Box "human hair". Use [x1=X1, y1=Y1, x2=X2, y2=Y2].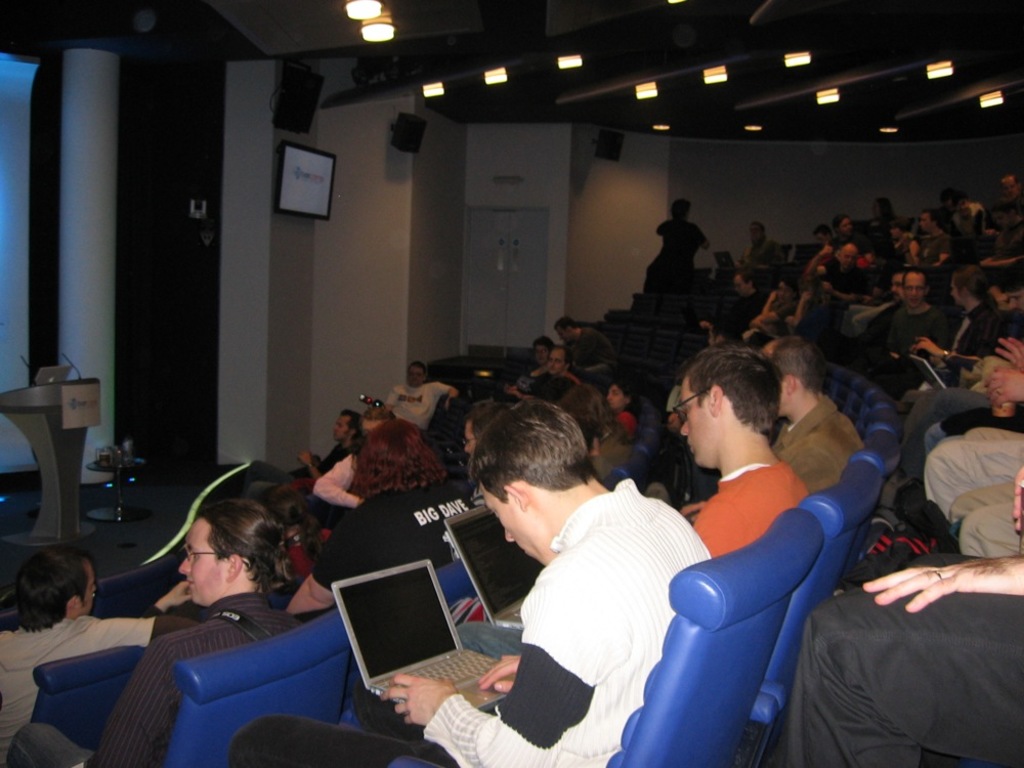
[x1=254, y1=480, x2=335, y2=560].
